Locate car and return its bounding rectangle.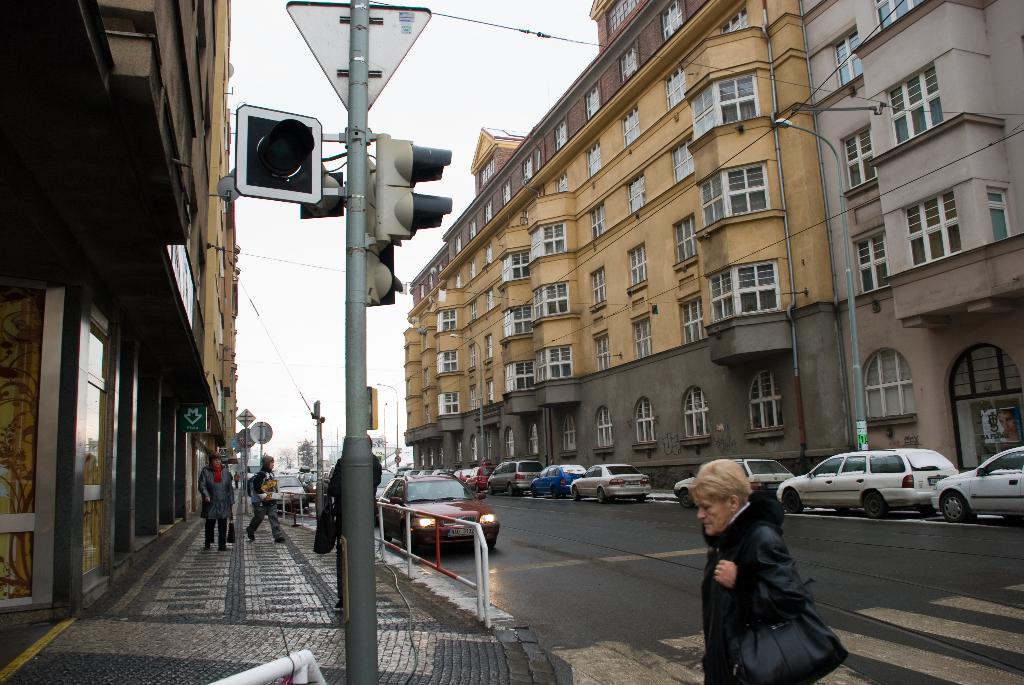
<region>934, 447, 1023, 521</region>.
